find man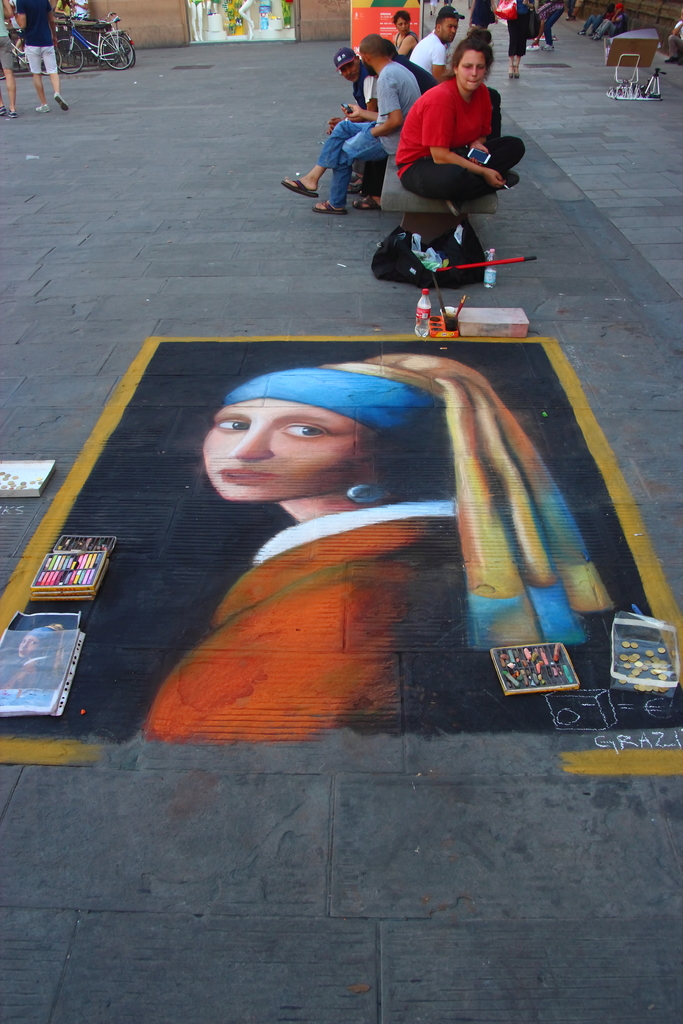
(409, 0, 469, 89)
